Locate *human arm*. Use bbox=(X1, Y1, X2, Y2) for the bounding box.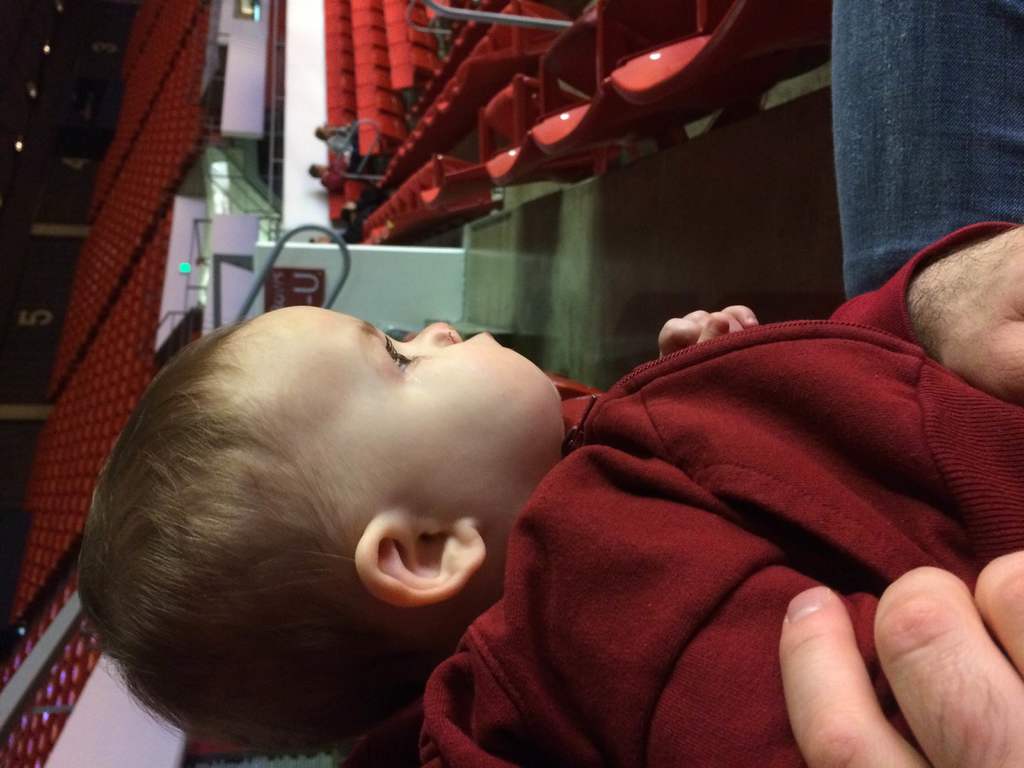
bbox=(833, 228, 1023, 397).
